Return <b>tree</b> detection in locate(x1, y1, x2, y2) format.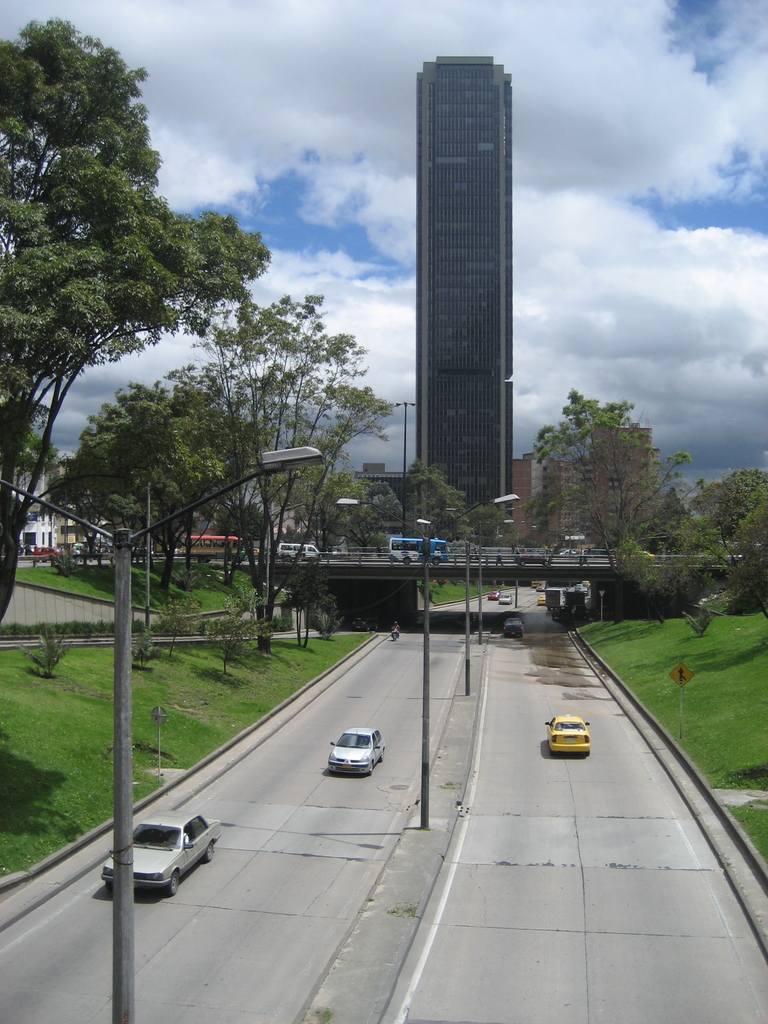
locate(12, 417, 72, 522).
